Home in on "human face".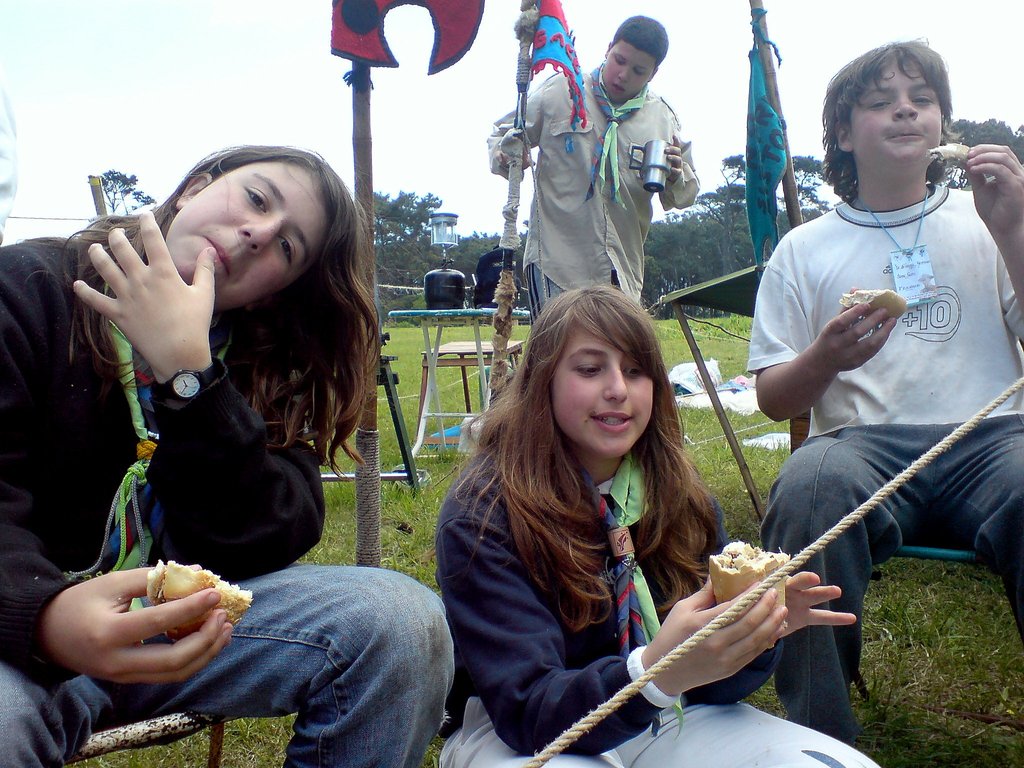
Homed in at {"x1": 604, "y1": 38, "x2": 657, "y2": 101}.
